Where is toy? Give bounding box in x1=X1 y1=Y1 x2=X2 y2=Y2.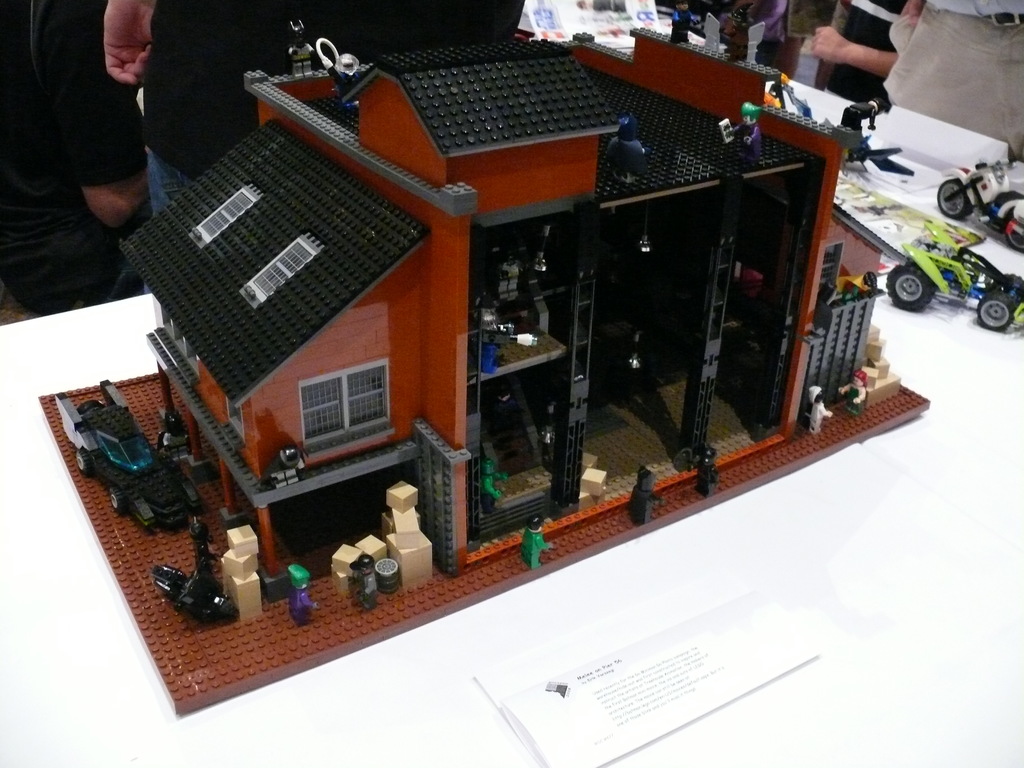
x1=720 y1=102 x2=760 y2=157.
